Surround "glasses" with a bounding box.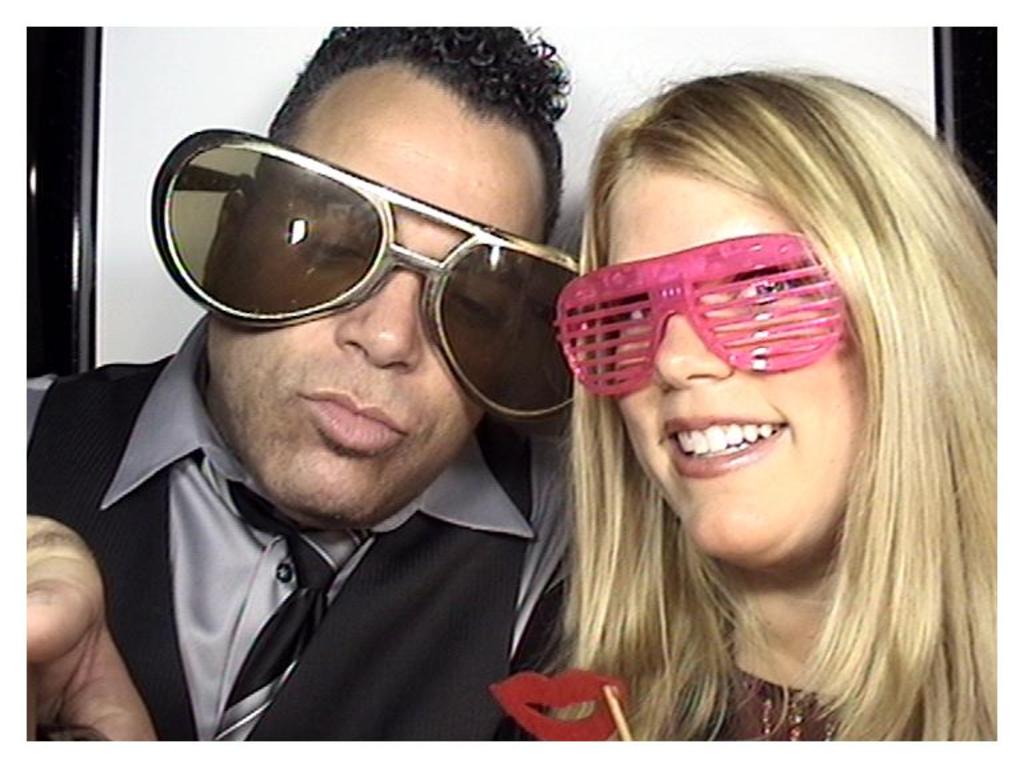
143/123/591/427.
